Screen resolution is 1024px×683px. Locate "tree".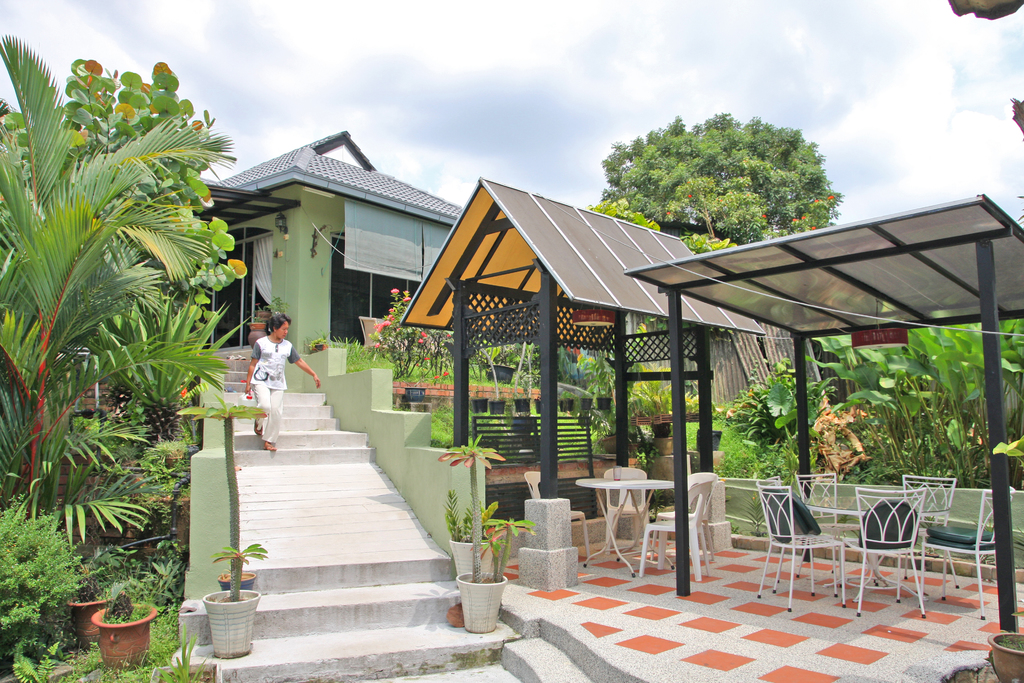
(x1=588, y1=107, x2=871, y2=236).
